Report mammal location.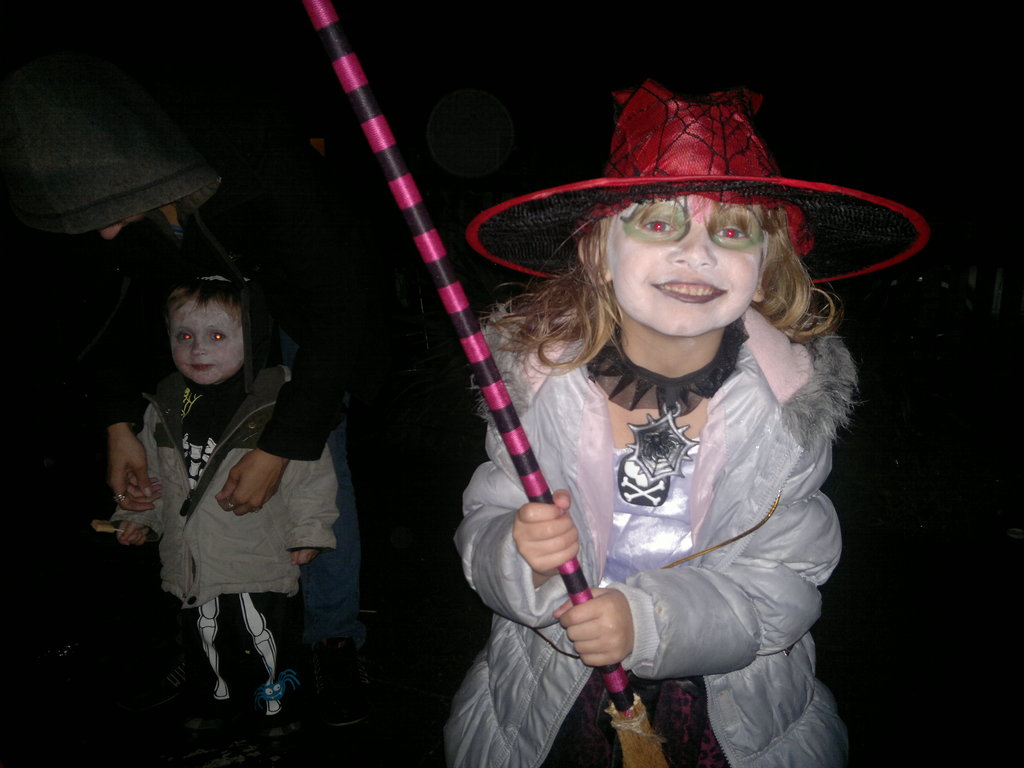
Report: [0,1,328,660].
